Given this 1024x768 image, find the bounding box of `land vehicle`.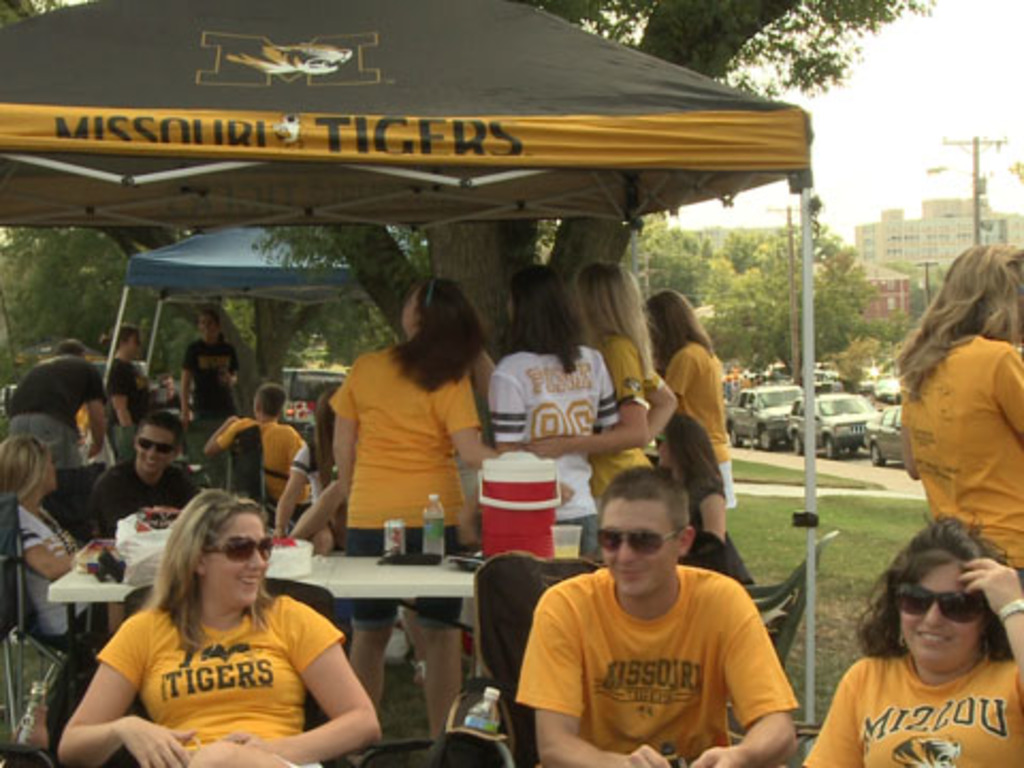
{"x1": 725, "y1": 380, "x2": 794, "y2": 444}.
